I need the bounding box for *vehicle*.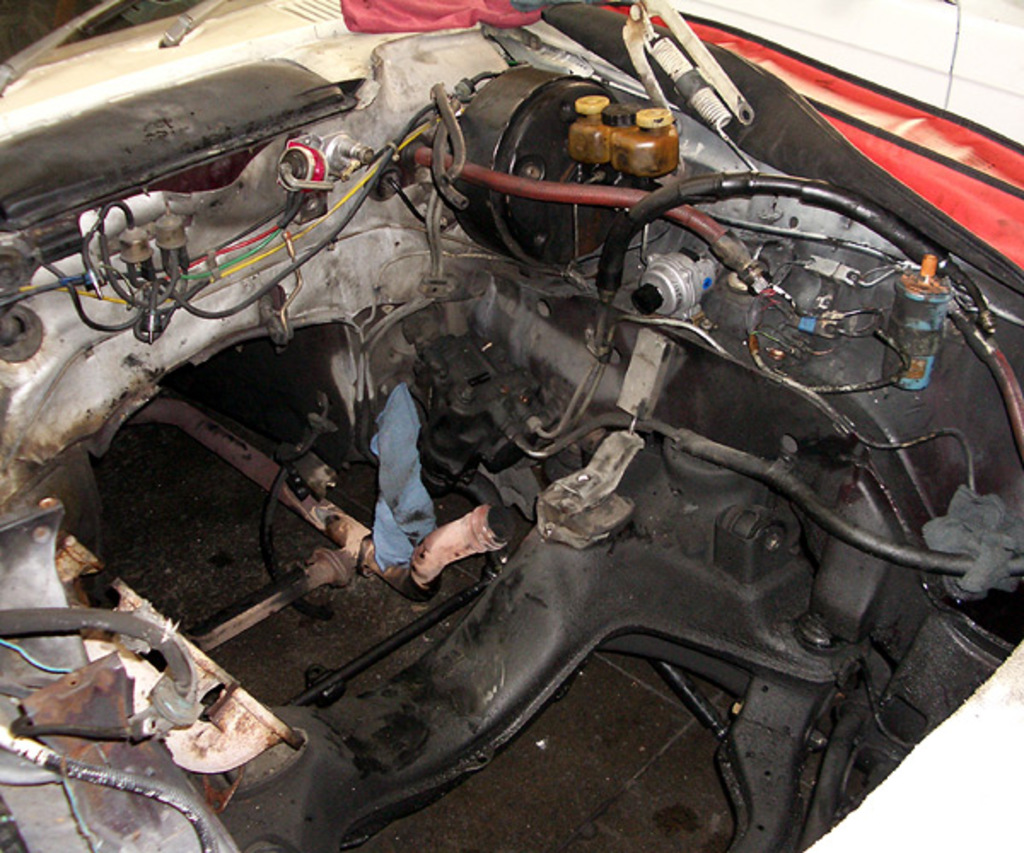
Here it is: 34, 0, 1023, 848.
